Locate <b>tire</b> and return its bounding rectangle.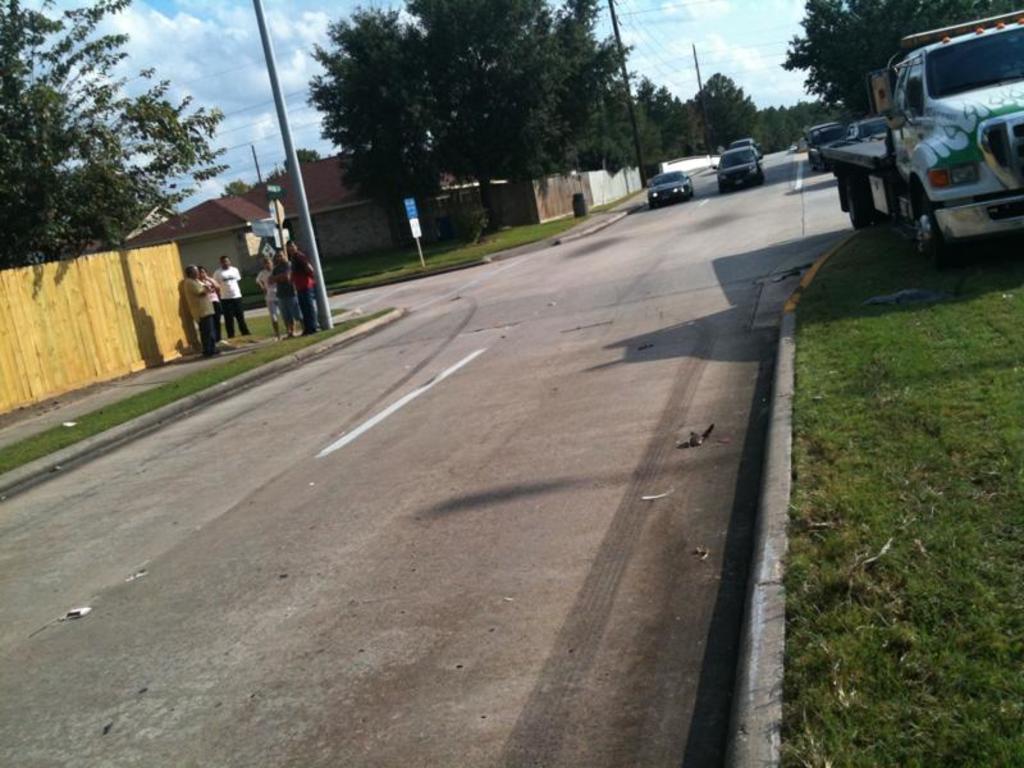
Rect(908, 197, 946, 256).
